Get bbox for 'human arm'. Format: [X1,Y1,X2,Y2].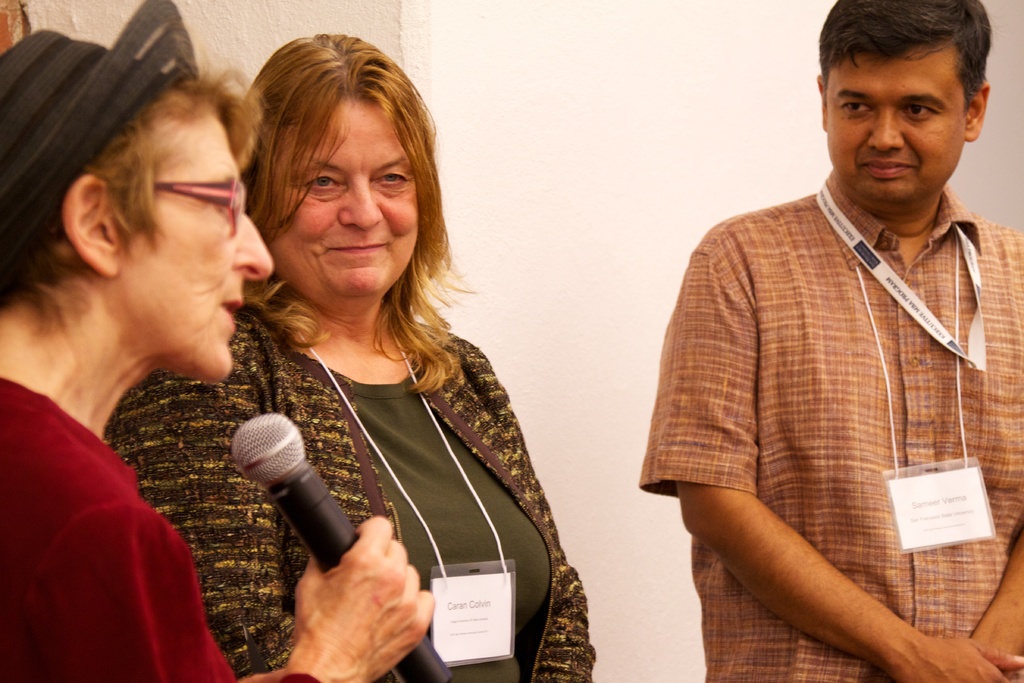
[973,530,1023,680].
